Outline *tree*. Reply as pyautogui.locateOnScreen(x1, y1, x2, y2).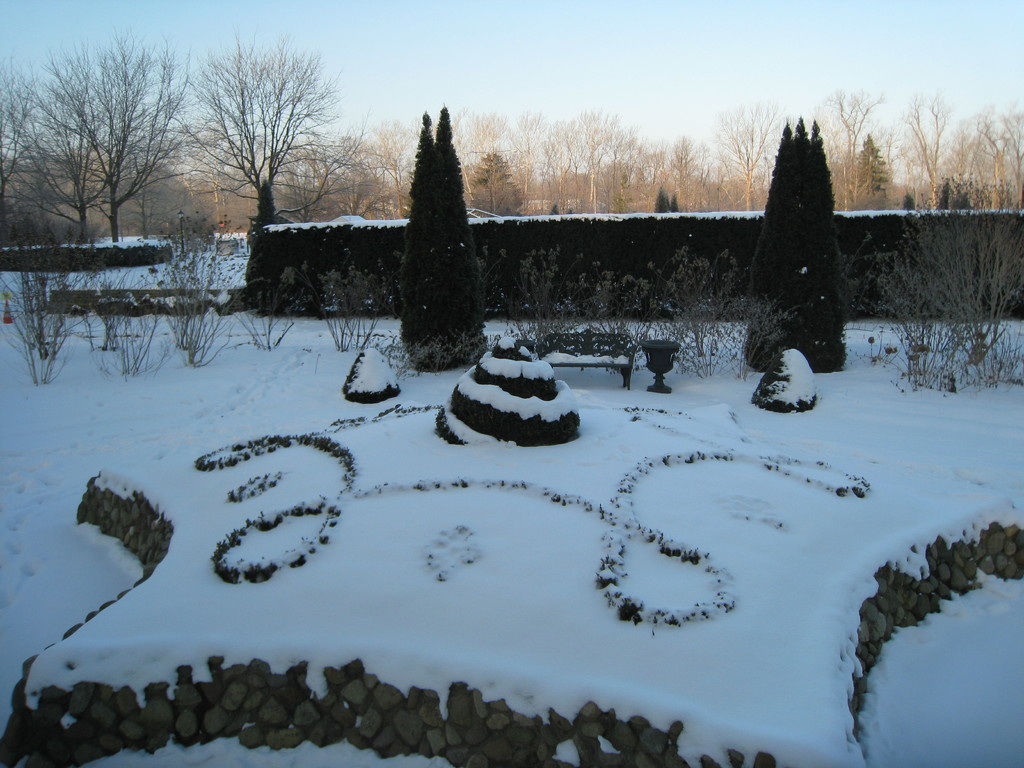
pyautogui.locateOnScreen(747, 122, 861, 382).
